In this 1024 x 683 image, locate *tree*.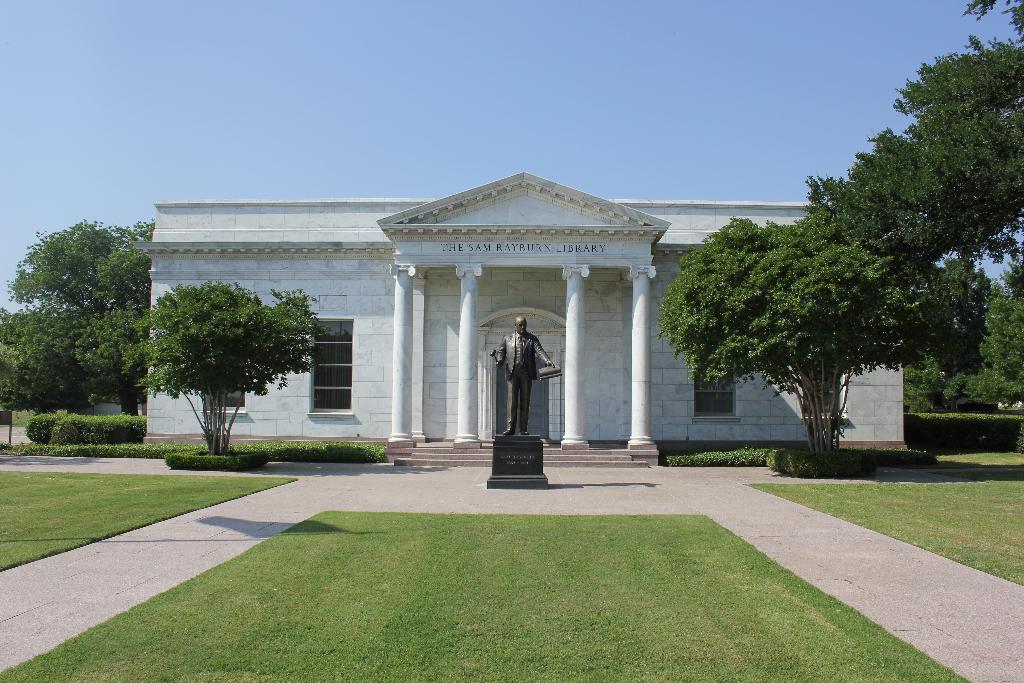
Bounding box: (800, 35, 1023, 265).
